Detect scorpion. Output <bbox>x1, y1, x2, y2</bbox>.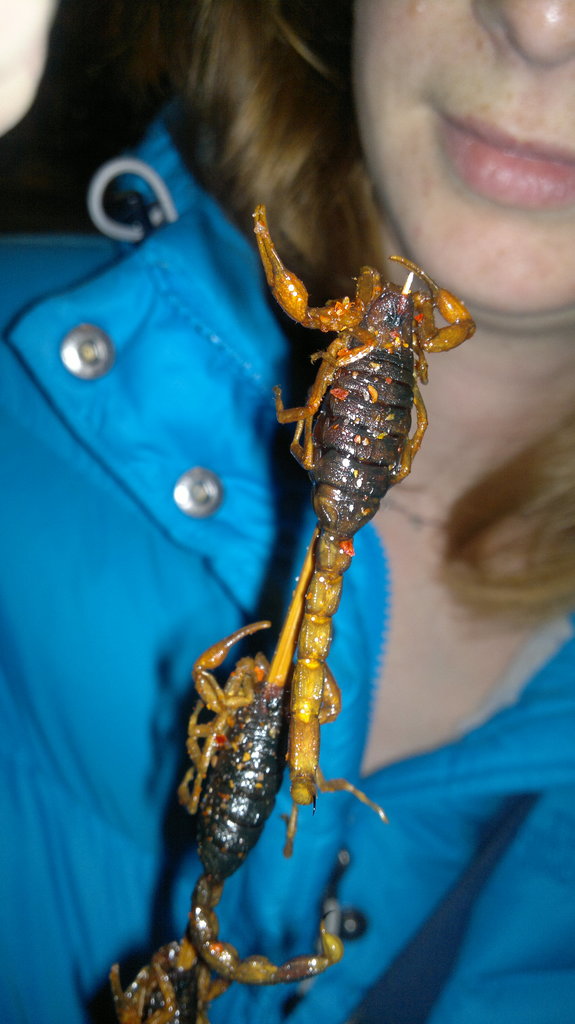
<bbox>244, 204, 487, 867</bbox>.
